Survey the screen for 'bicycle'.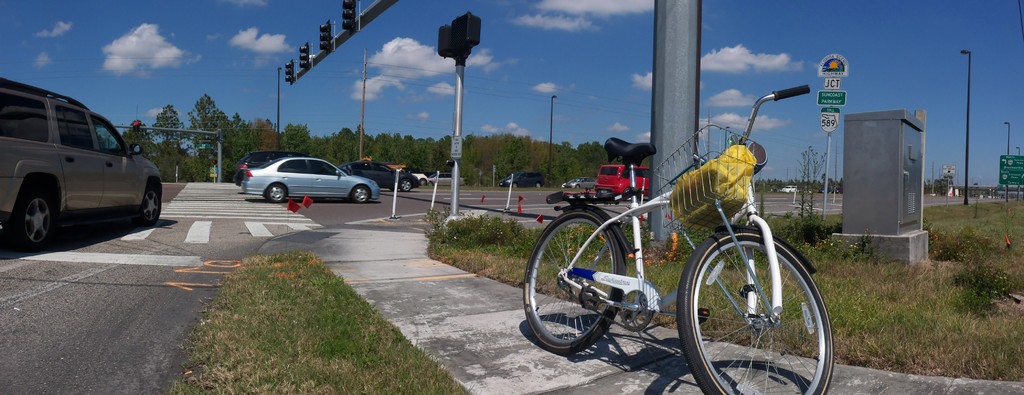
Survey found: box=[529, 106, 828, 381].
